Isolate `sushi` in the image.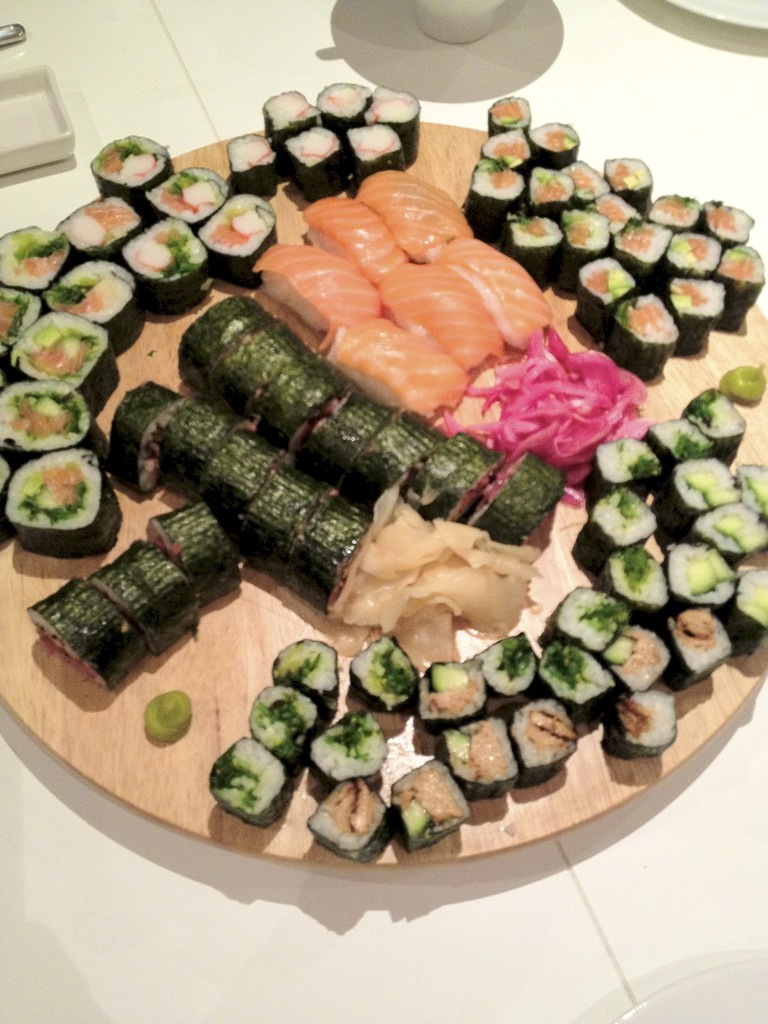
Isolated region: box(658, 597, 732, 695).
